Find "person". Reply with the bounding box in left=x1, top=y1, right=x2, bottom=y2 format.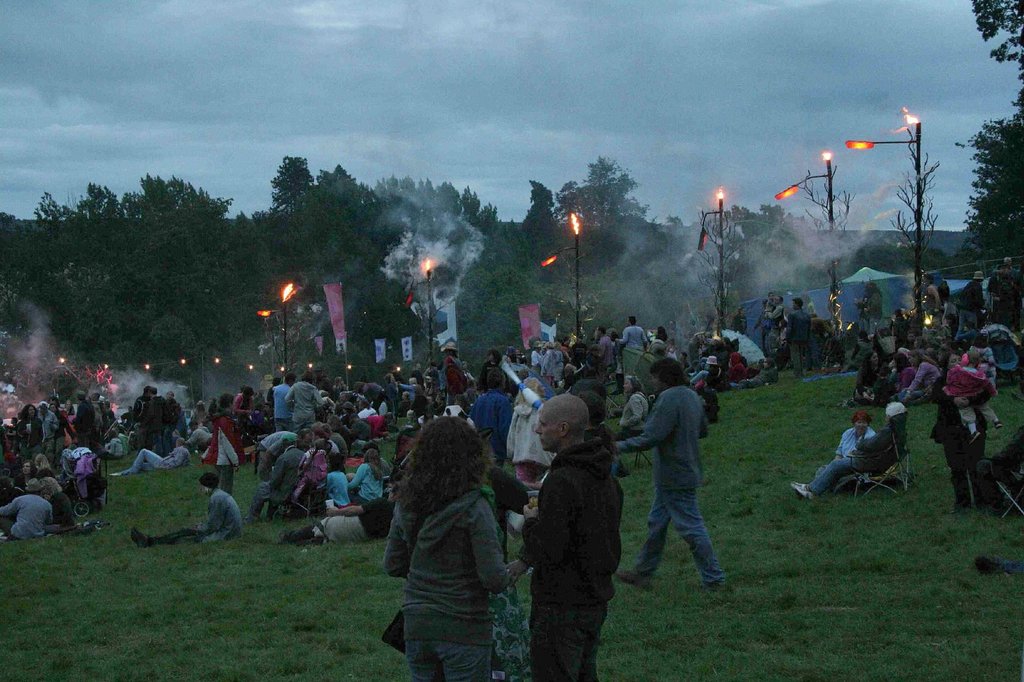
left=516, top=389, right=620, bottom=681.
